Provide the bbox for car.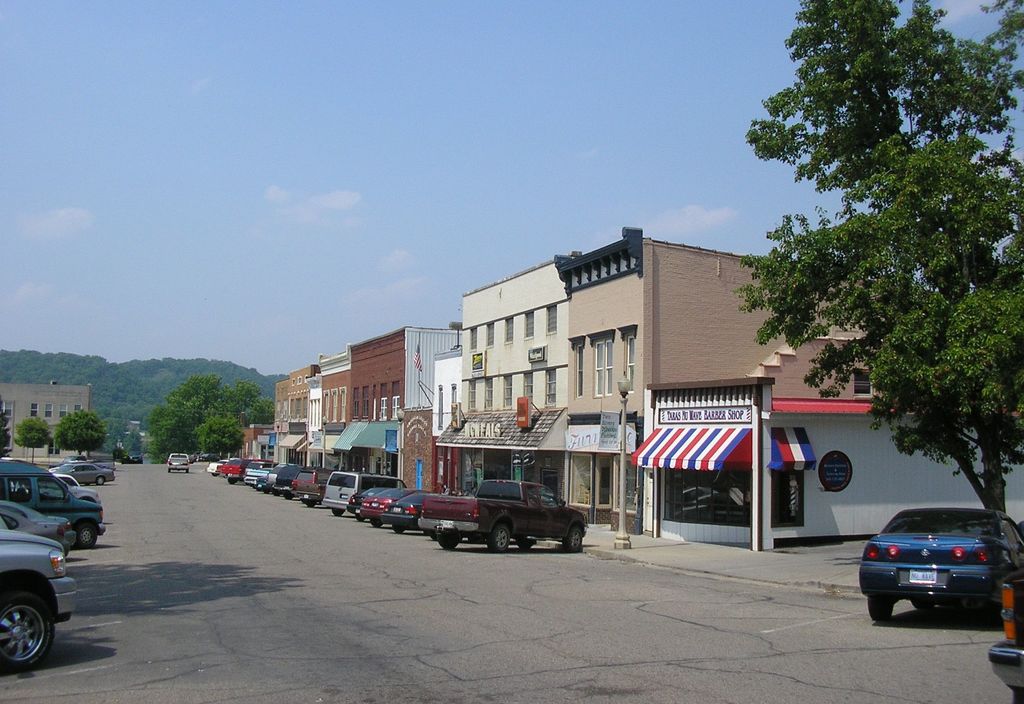
(left=125, top=451, right=144, bottom=463).
